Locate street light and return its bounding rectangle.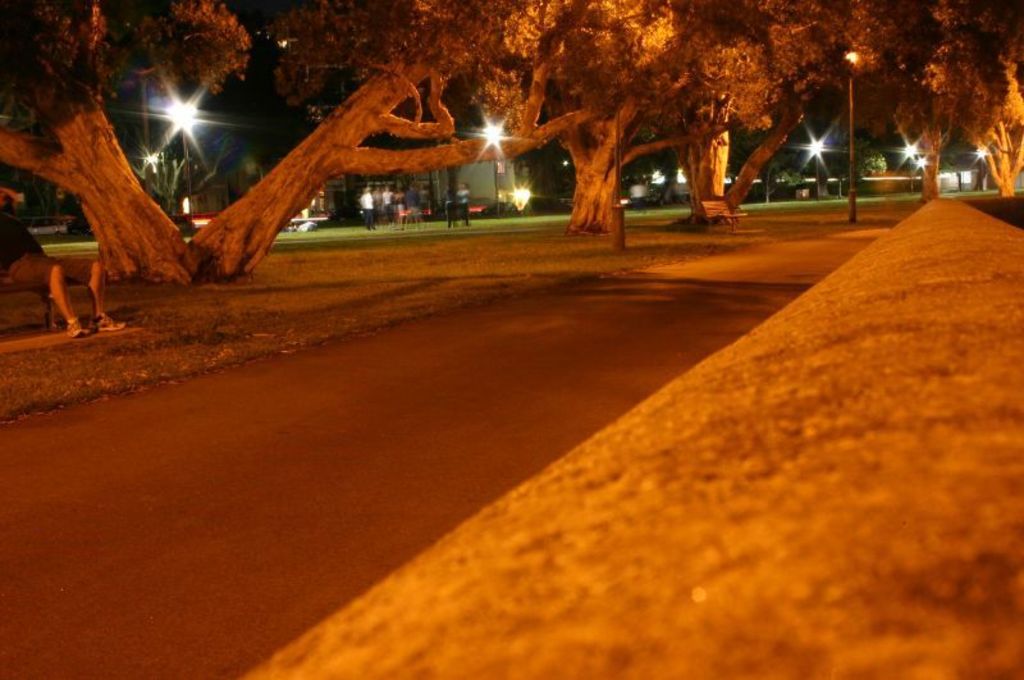
161, 95, 207, 236.
